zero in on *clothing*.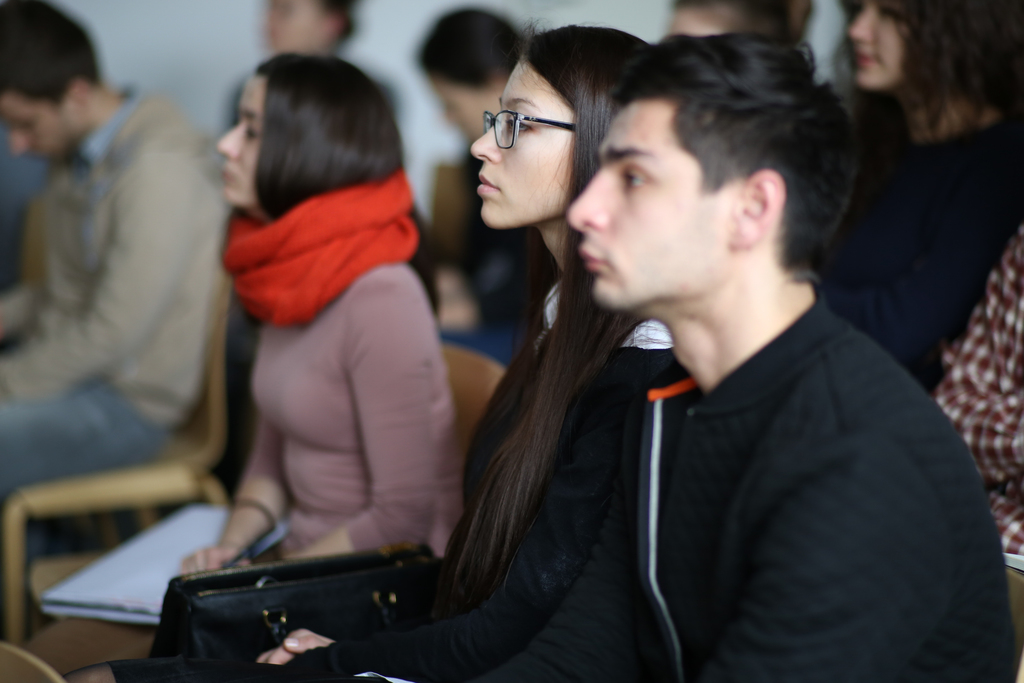
Zeroed in: box(486, 222, 993, 682).
